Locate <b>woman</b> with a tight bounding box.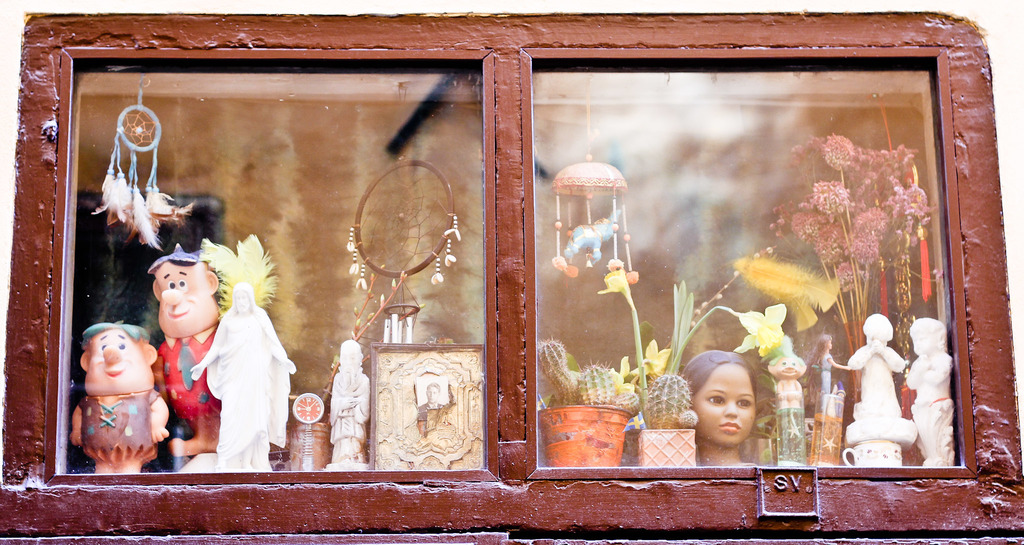
x1=798 y1=335 x2=854 y2=424.
